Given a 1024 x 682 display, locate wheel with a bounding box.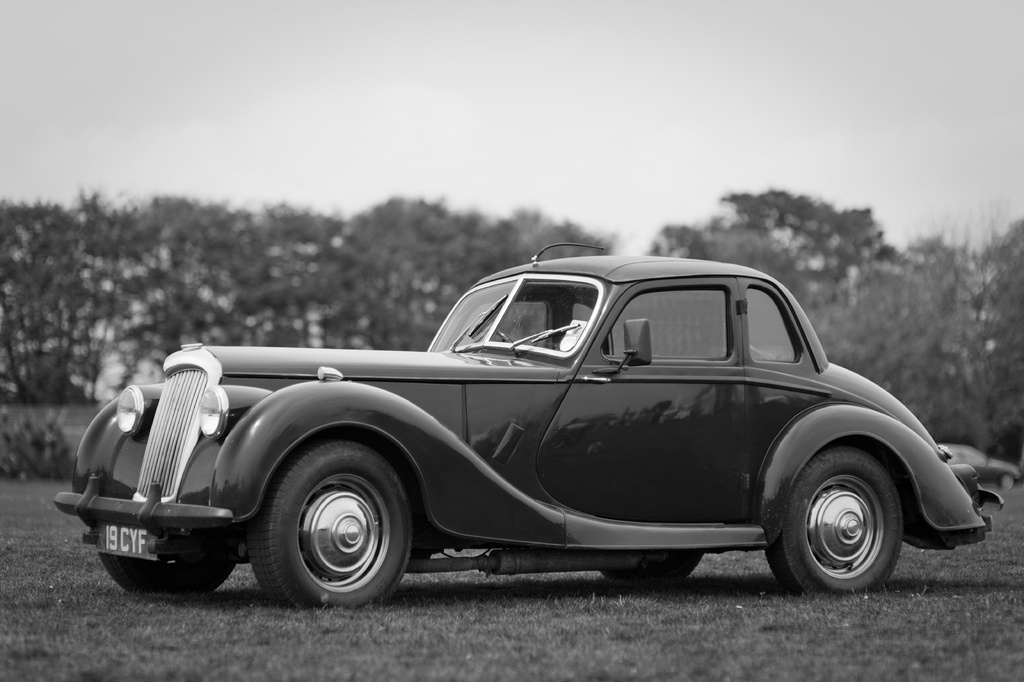
Located: {"left": 258, "top": 455, "right": 410, "bottom": 608}.
